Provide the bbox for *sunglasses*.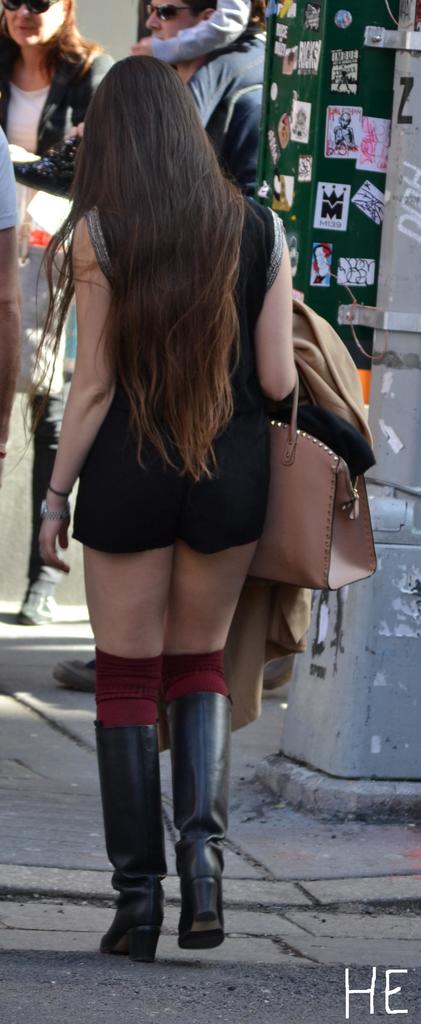
pyautogui.locateOnScreen(144, 3, 197, 22).
